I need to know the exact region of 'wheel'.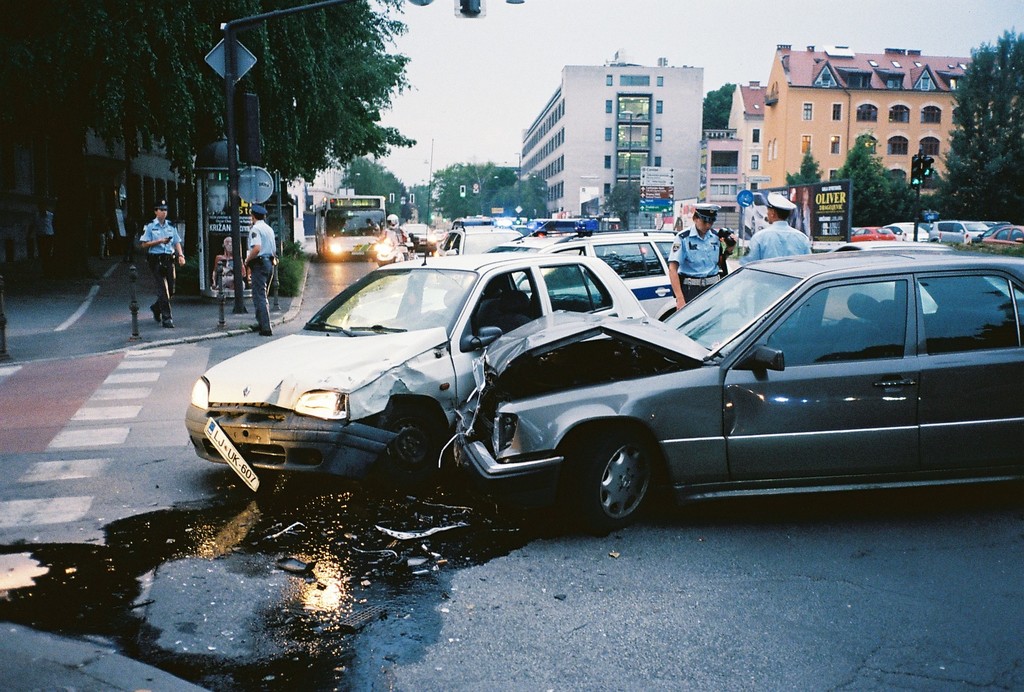
Region: bbox=[381, 406, 437, 478].
